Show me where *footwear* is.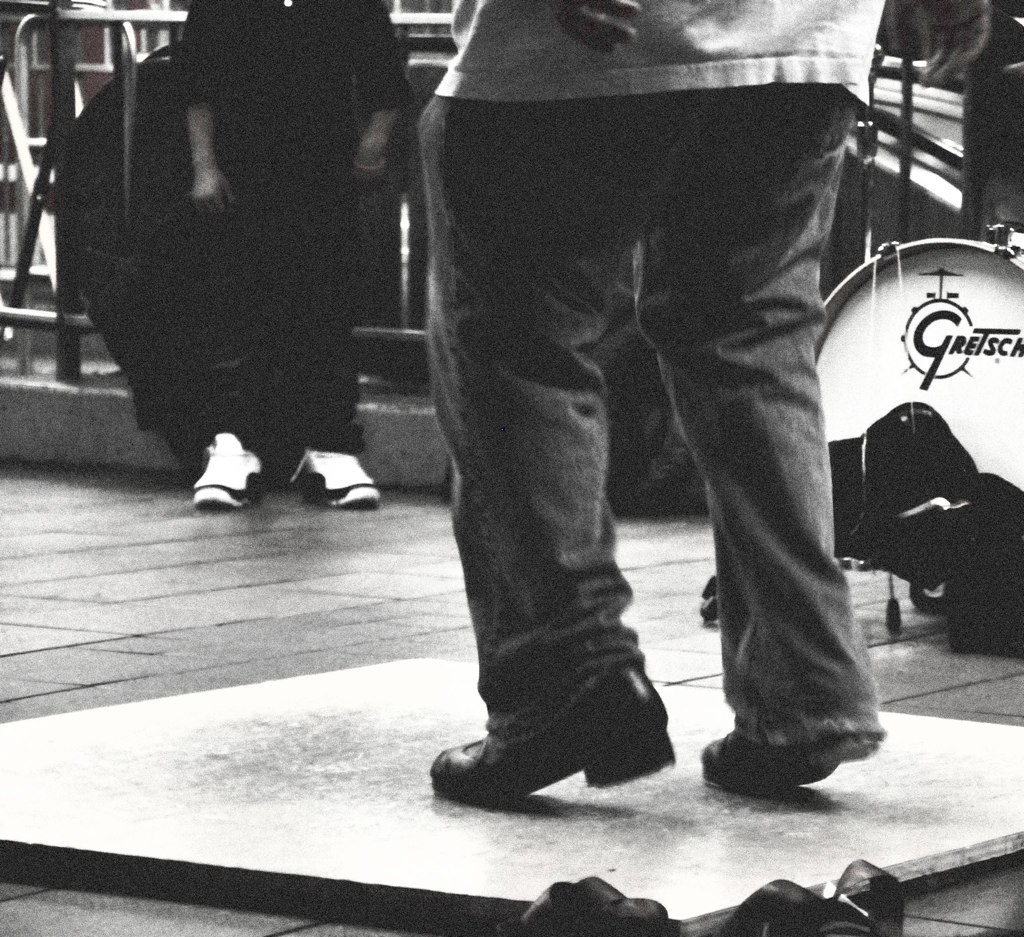
*footwear* is at detection(426, 660, 675, 810).
